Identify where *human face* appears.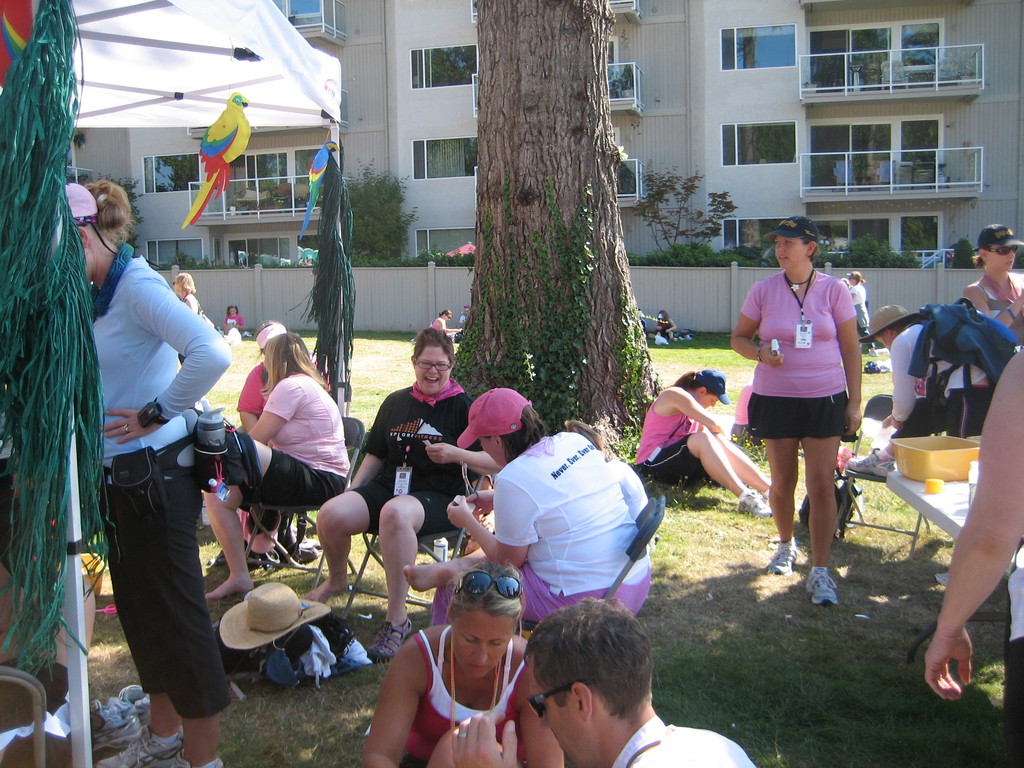
Appears at box(452, 608, 513, 678).
